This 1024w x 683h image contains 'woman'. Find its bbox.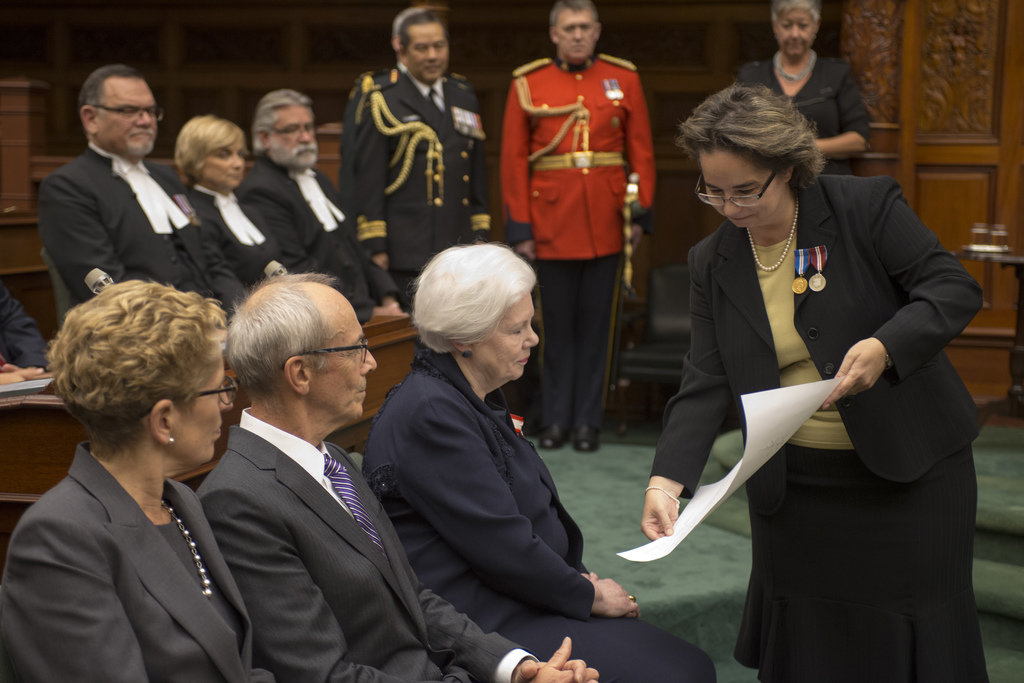
box(170, 115, 314, 296).
